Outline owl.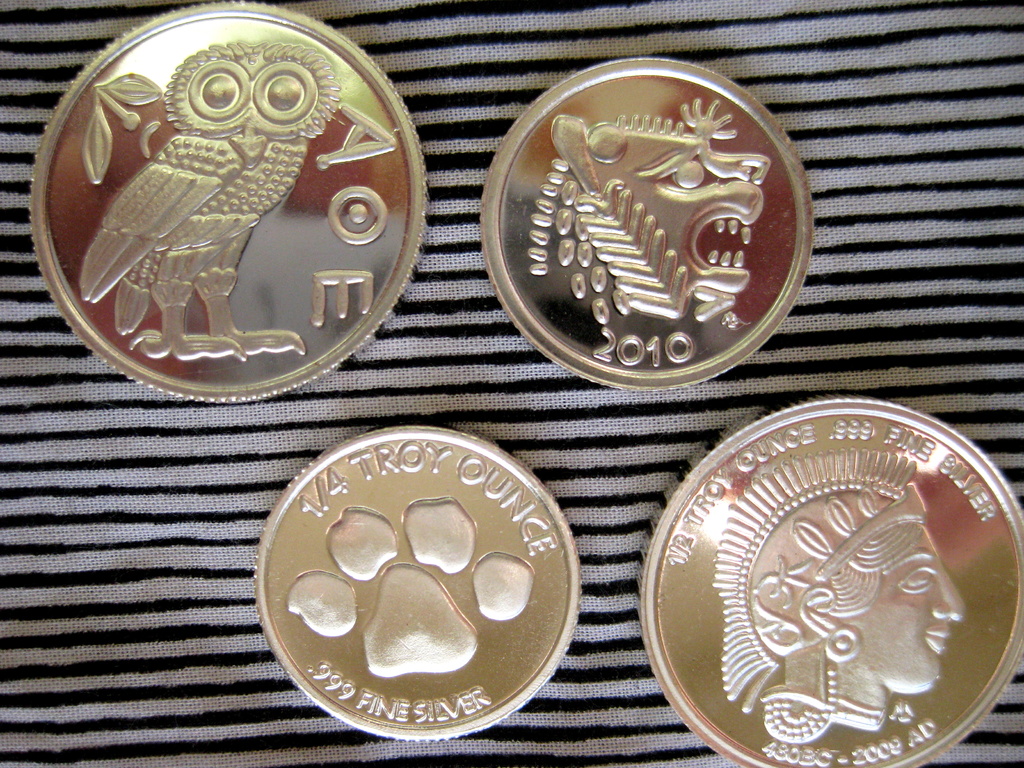
Outline: x1=75 y1=38 x2=342 y2=365.
